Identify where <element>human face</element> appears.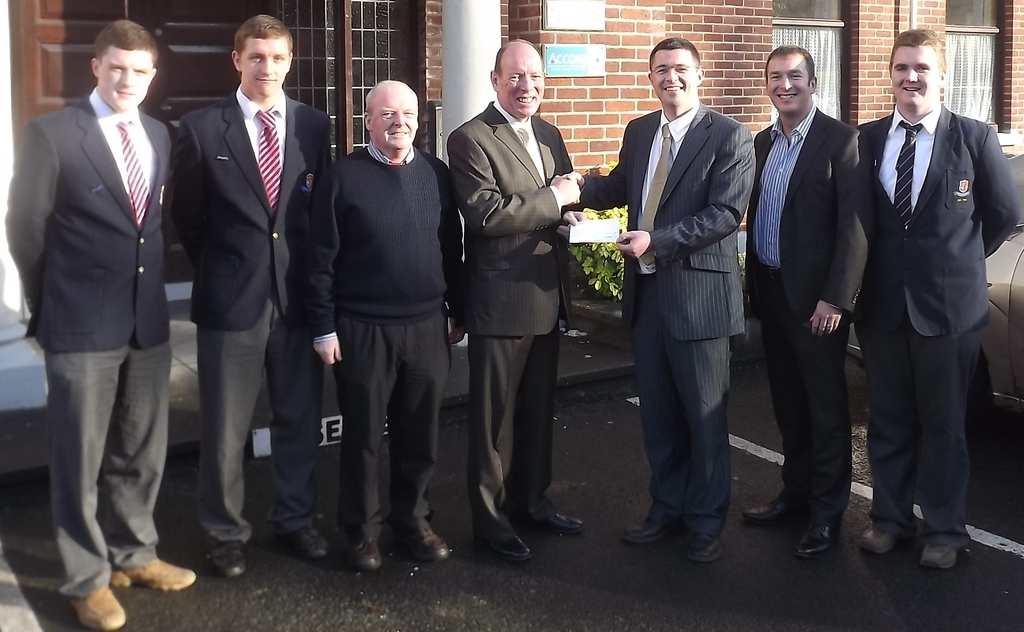
Appears at bbox=[239, 35, 291, 93].
